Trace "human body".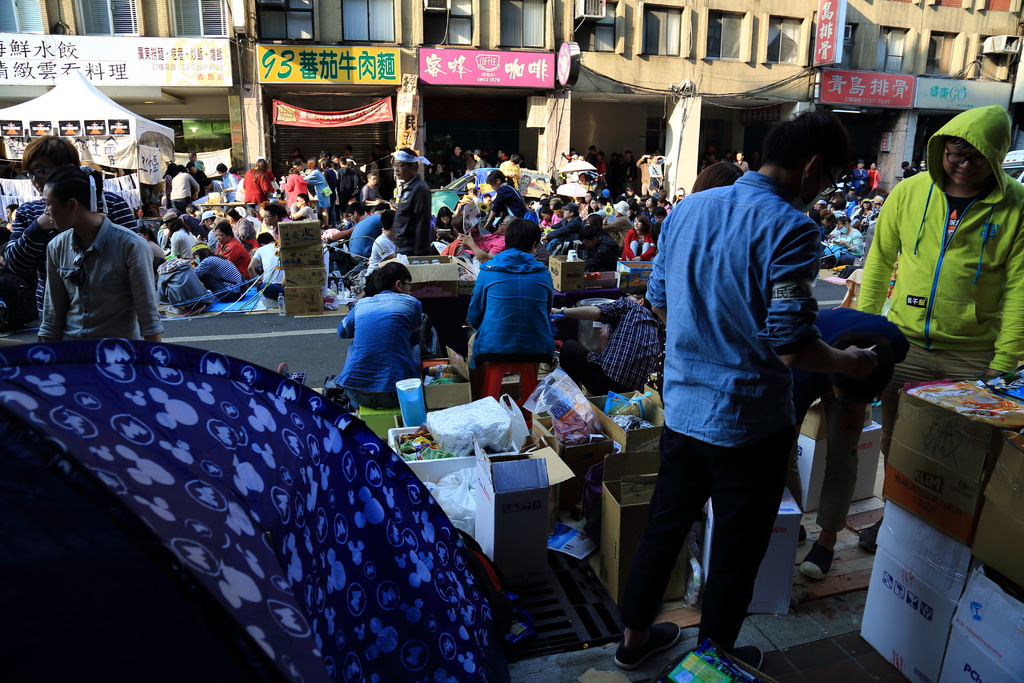
Traced to x1=550 y1=288 x2=666 y2=392.
